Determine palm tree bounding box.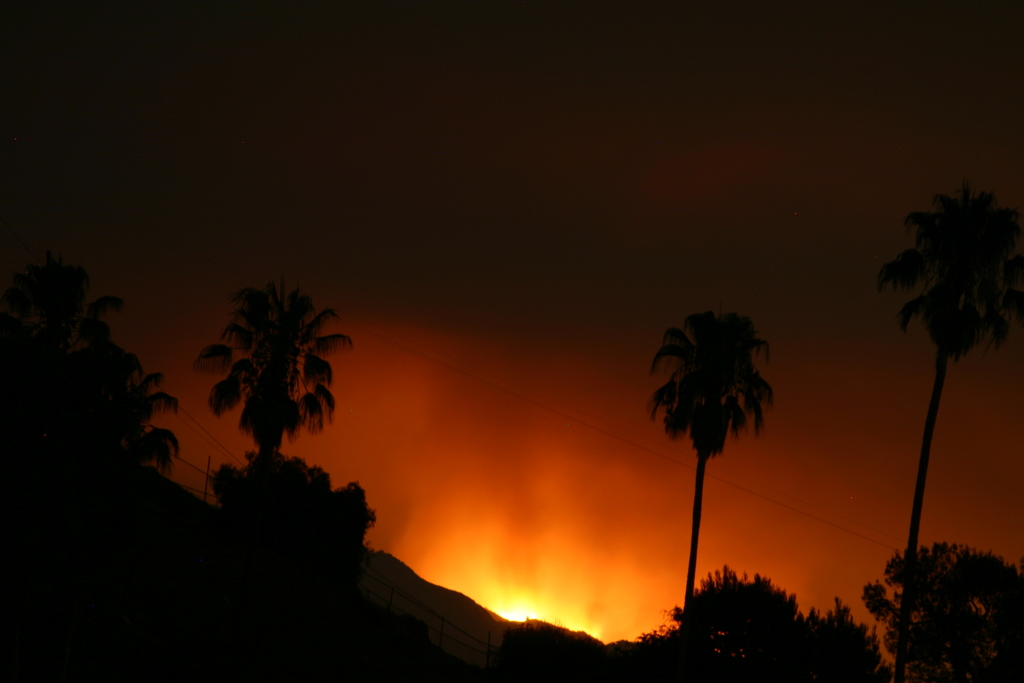
Determined: {"x1": 213, "y1": 281, "x2": 334, "y2": 474}.
